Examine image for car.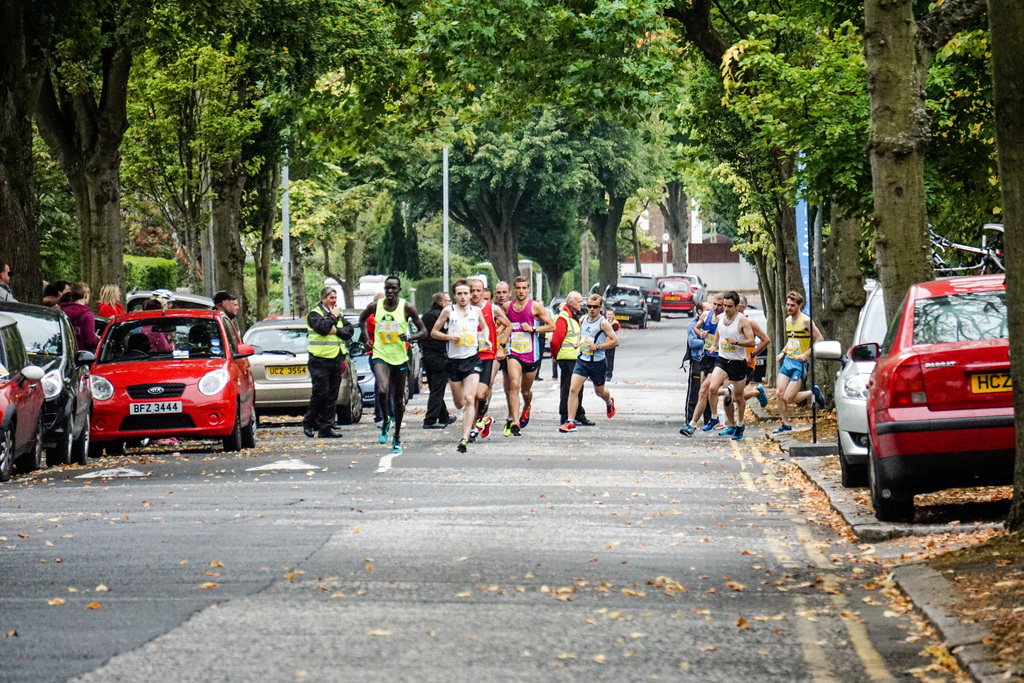
Examination result: box=[0, 300, 94, 462].
